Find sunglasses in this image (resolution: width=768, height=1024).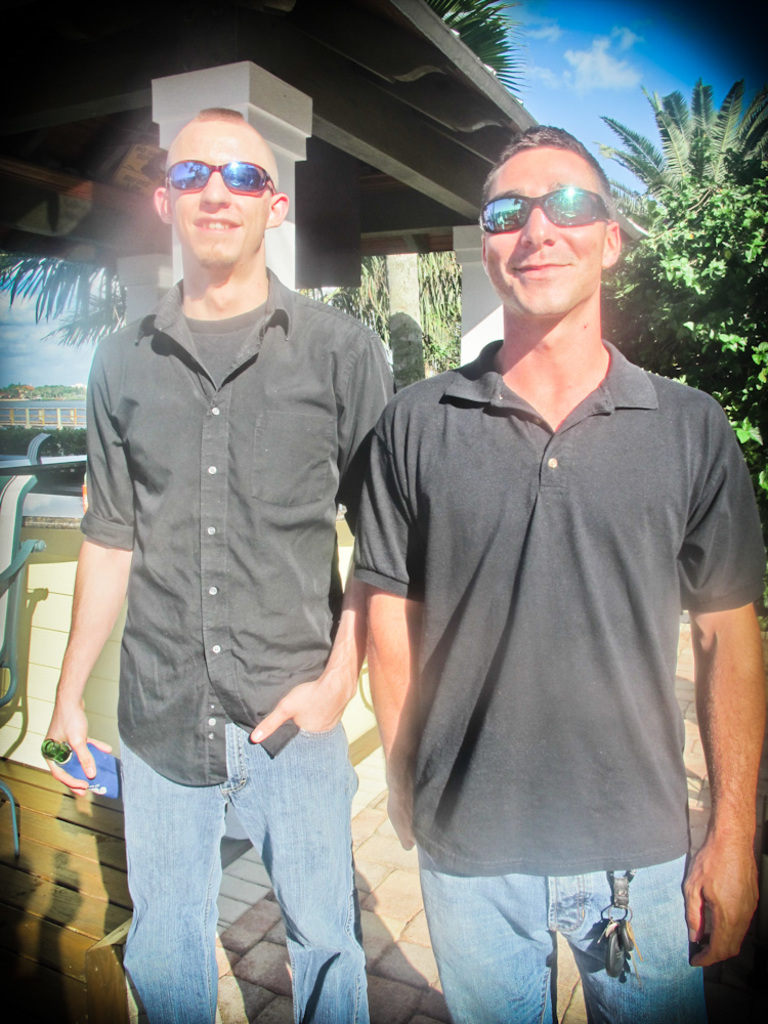
l=166, t=156, r=278, b=196.
